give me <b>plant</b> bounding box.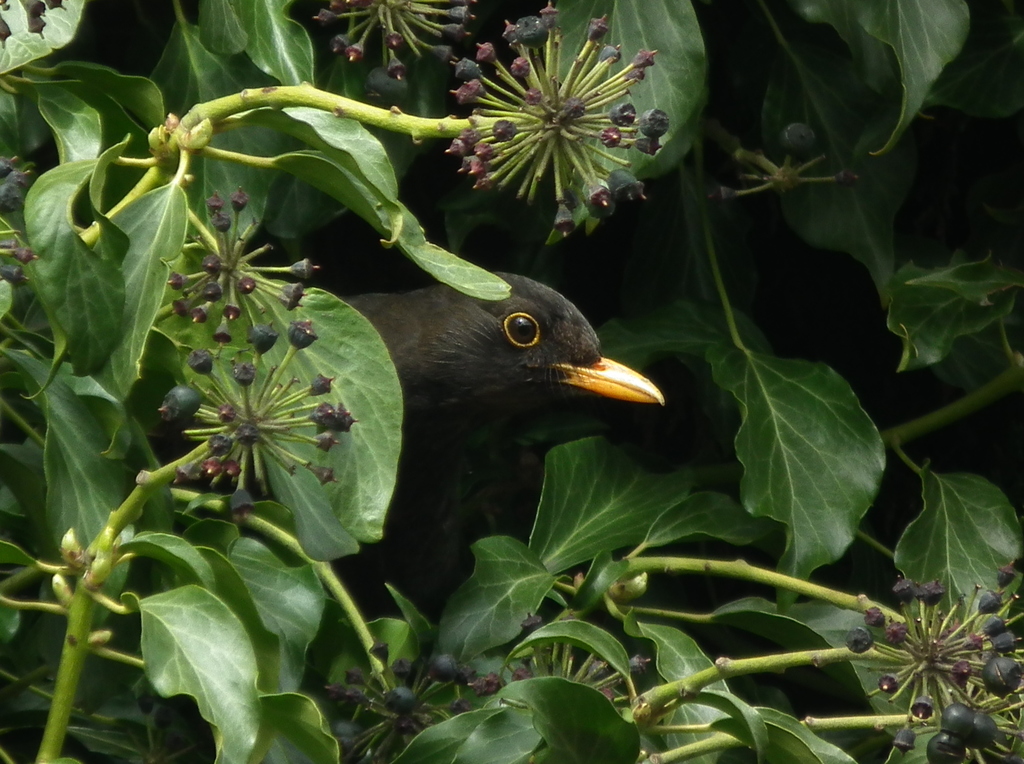
0:0:1023:762.
